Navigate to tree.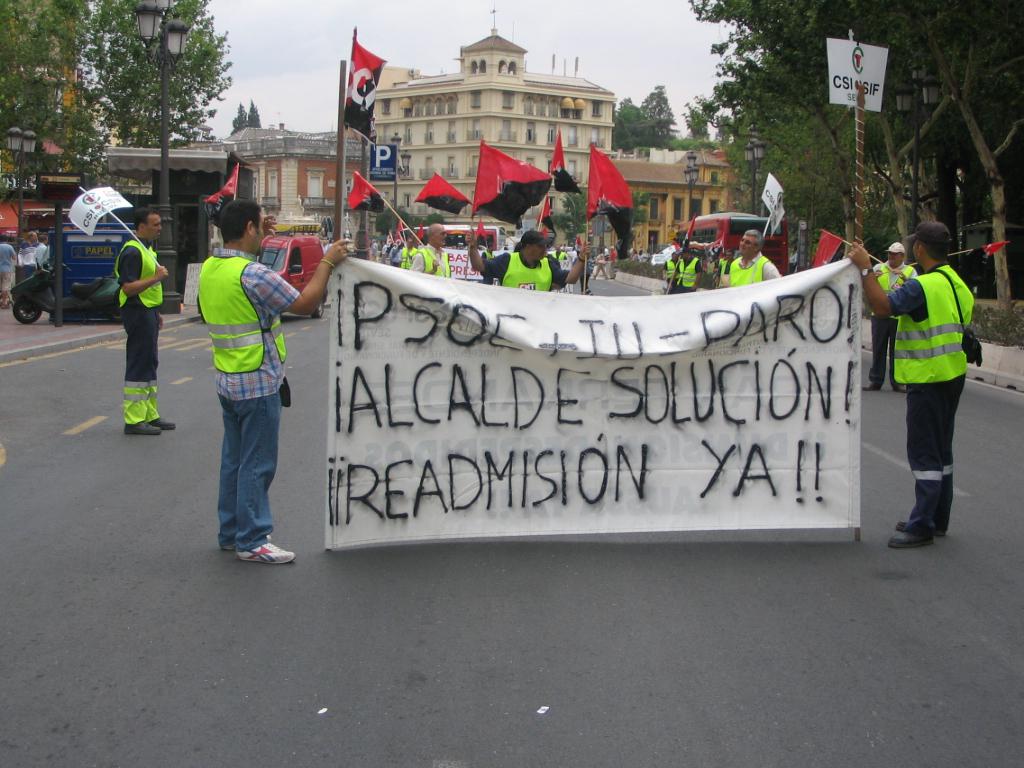
Navigation target: 681,0,1023,297.
